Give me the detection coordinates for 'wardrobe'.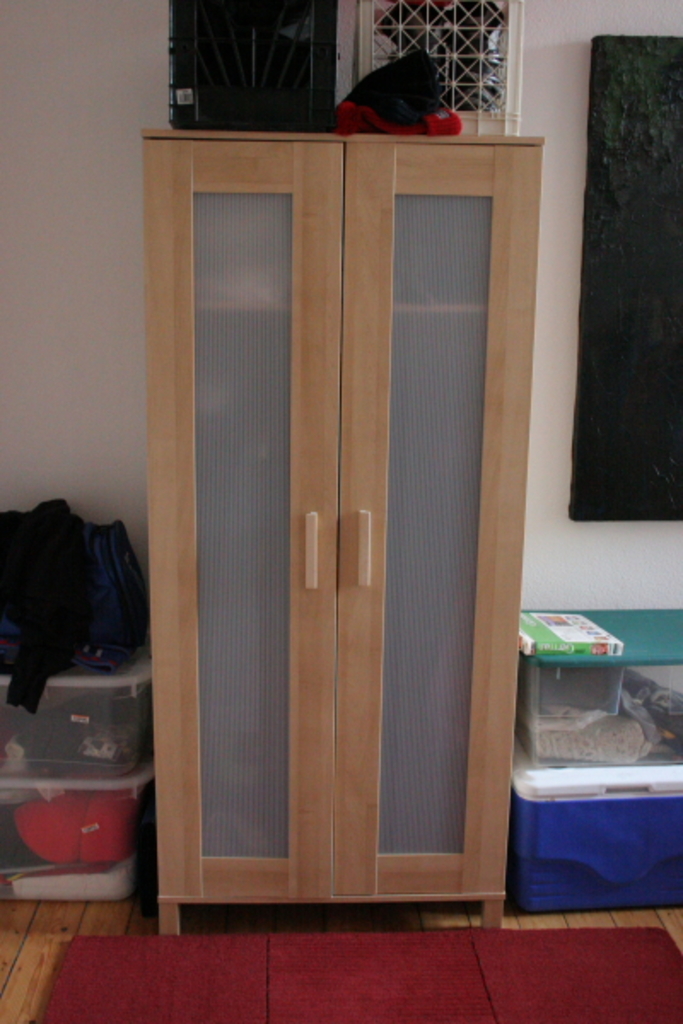
[x1=138, y1=125, x2=545, y2=937].
